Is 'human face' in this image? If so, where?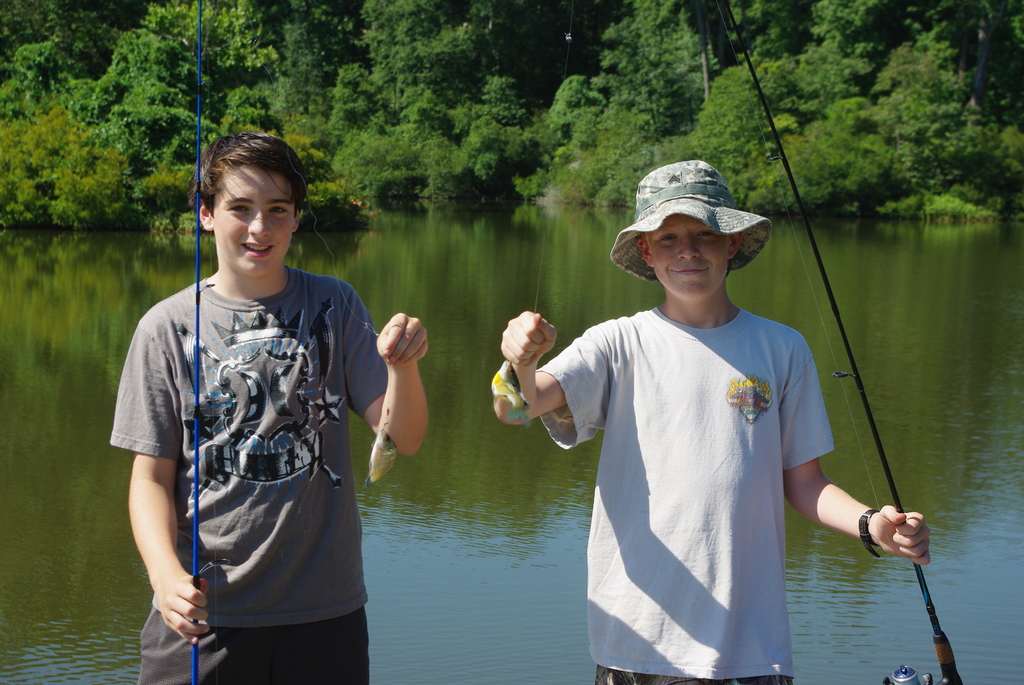
Yes, at 646, 217, 729, 299.
